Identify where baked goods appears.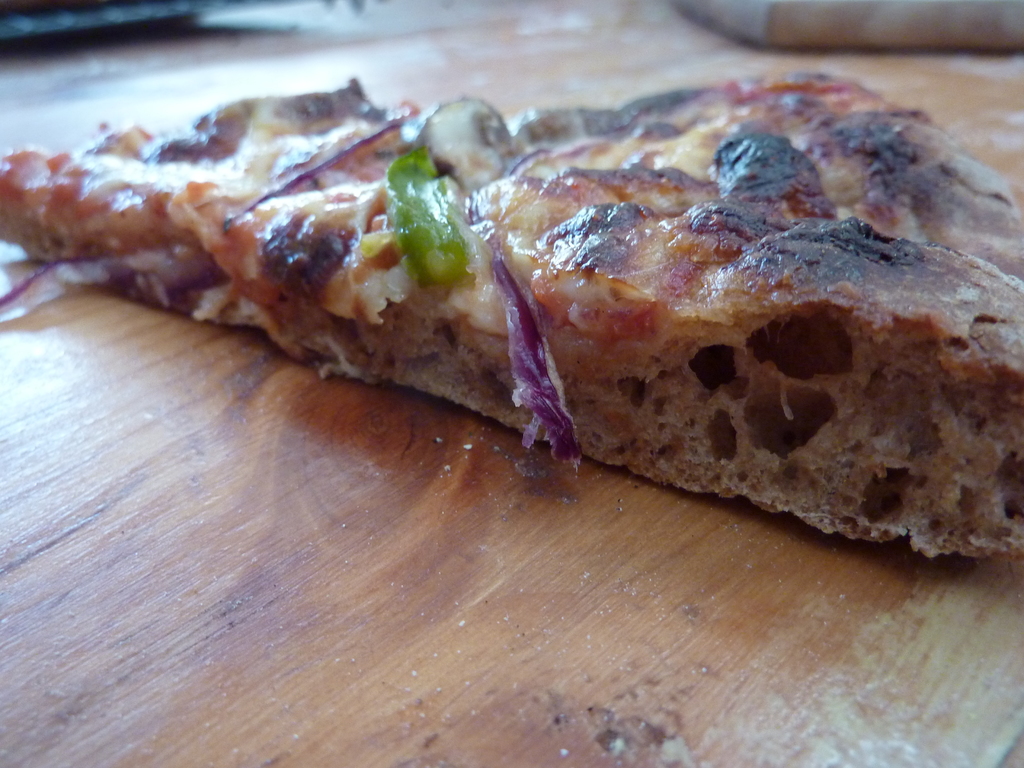
Appears at bbox=[0, 69, 1023, 563].
